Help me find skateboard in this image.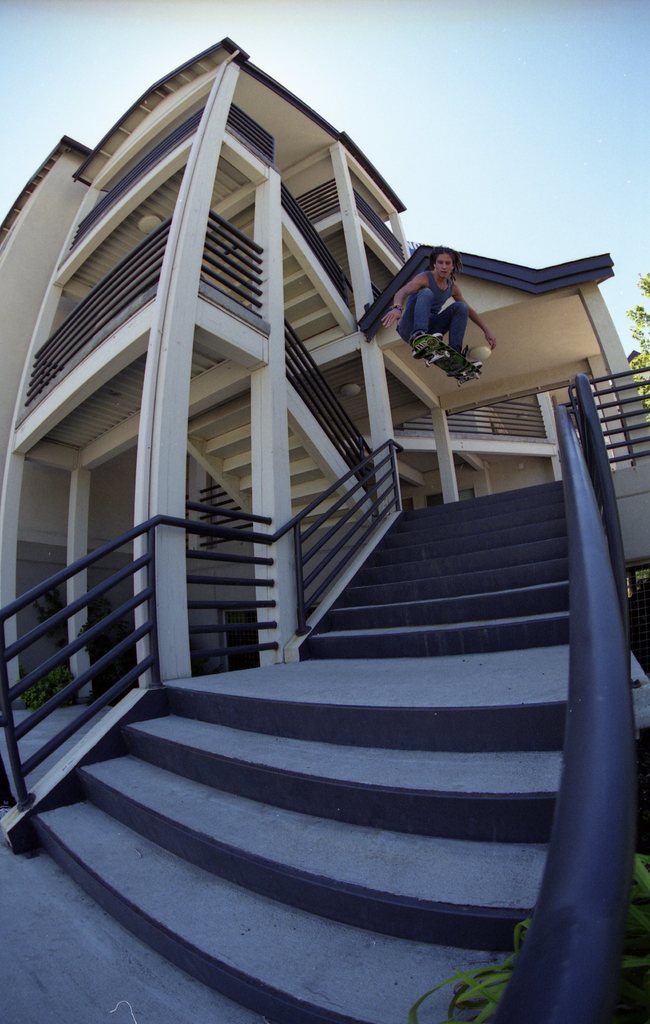
Found it: [x1=410, y1=337, x2=483, y2=392].
